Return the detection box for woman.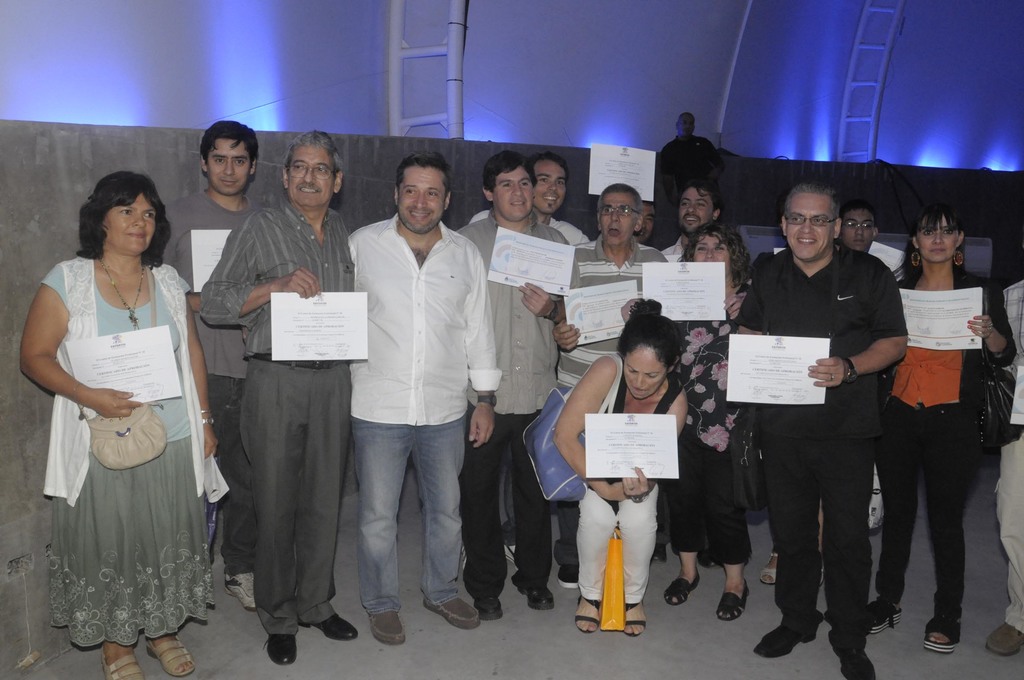
<box>20,172,237,679</box>.
